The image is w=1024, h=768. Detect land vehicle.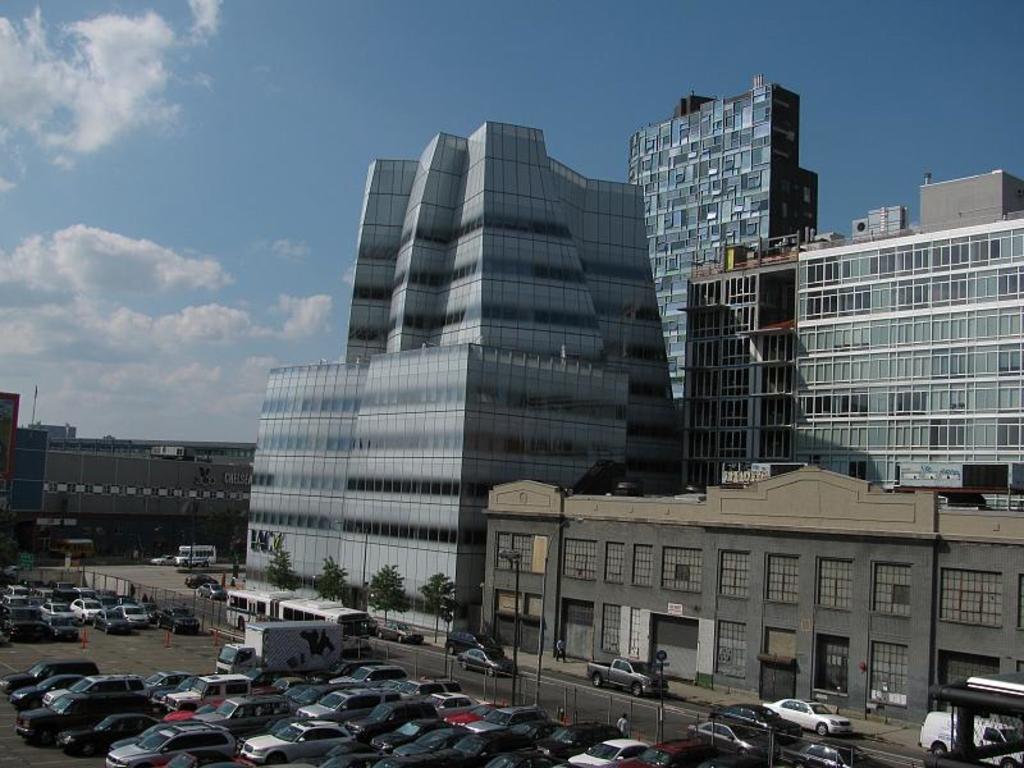
Detection: (x1=410, y1=678, x2=466, y2=692).
